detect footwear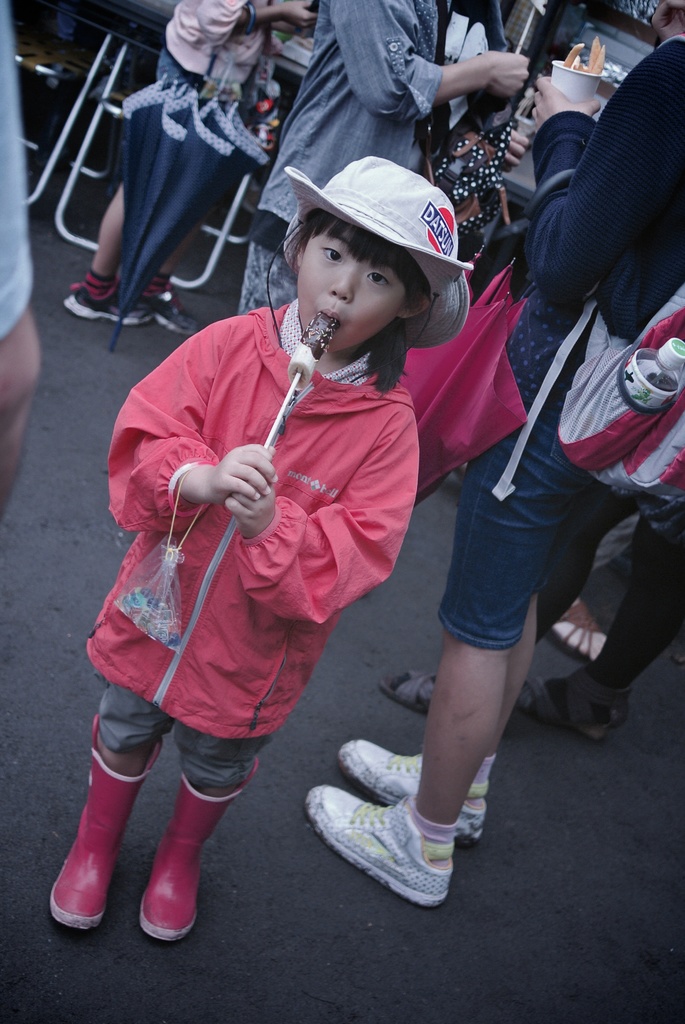
<bbox>38, 721, 164, 931</bbox>
